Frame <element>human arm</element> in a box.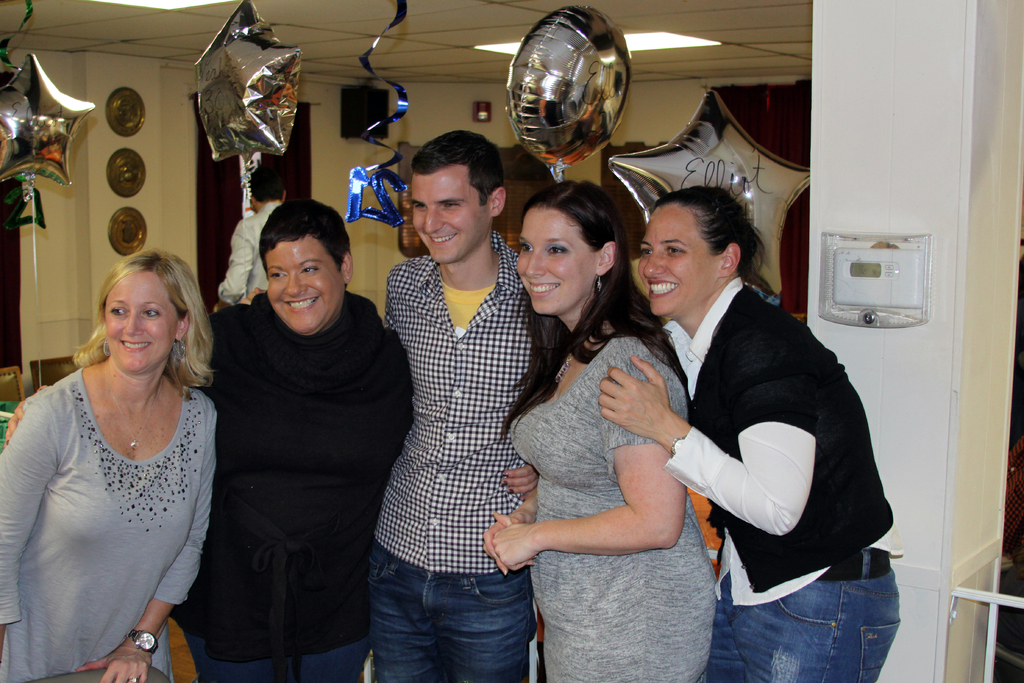
select_region(211, 215, 257, 318).
